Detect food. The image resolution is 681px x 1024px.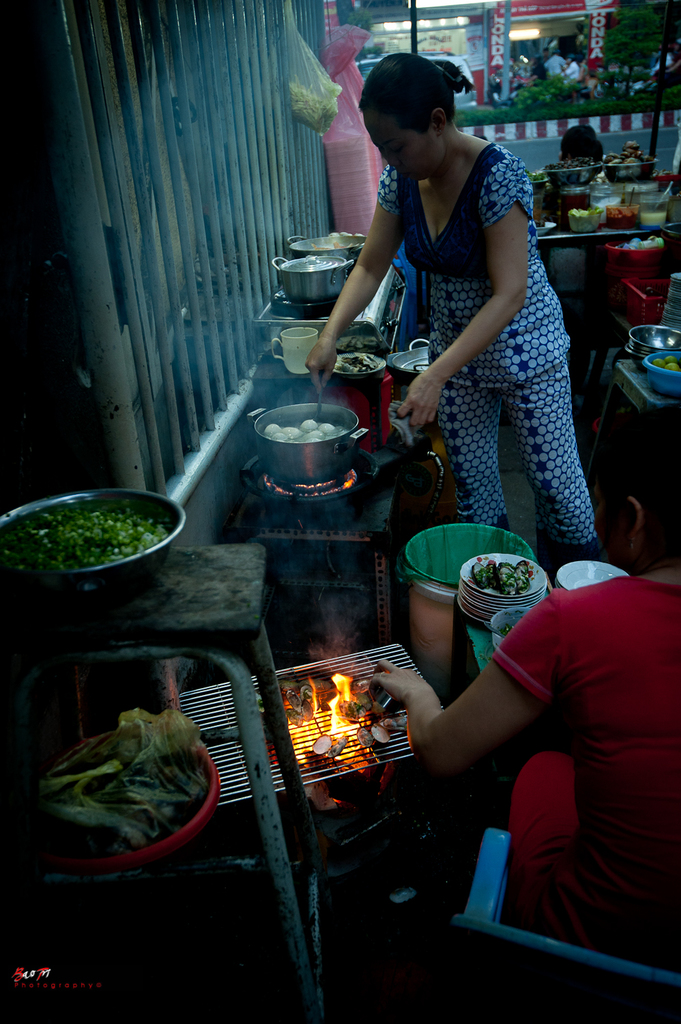
(310,733,332,754).
